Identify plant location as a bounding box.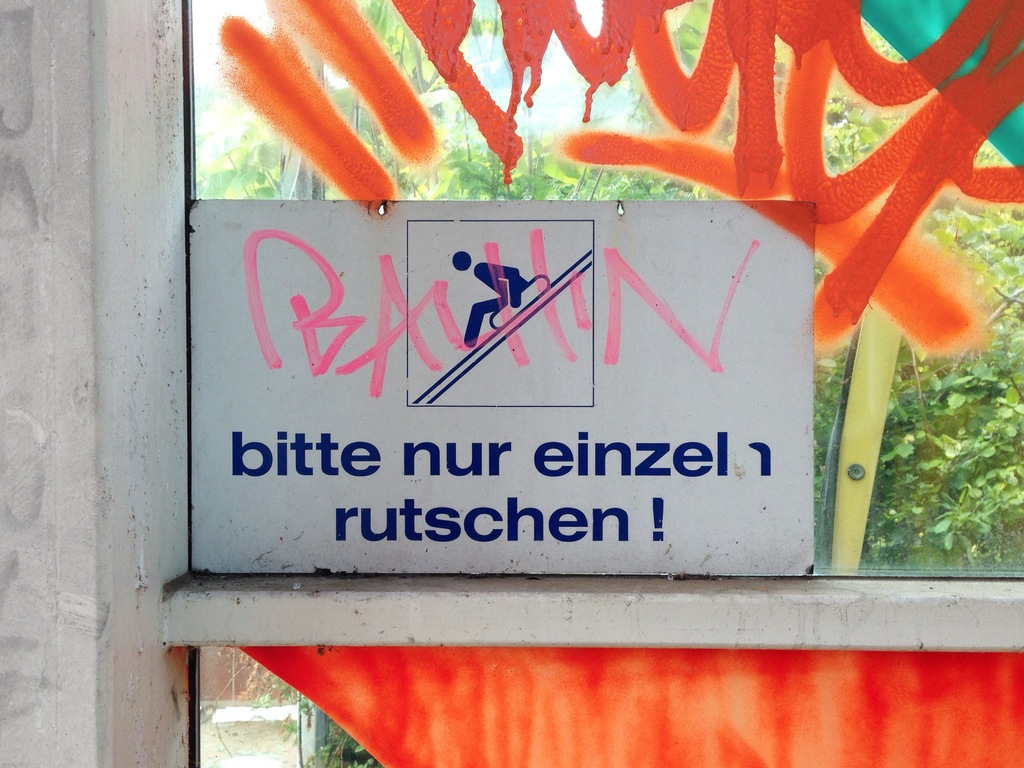
[347,757,372,767].
